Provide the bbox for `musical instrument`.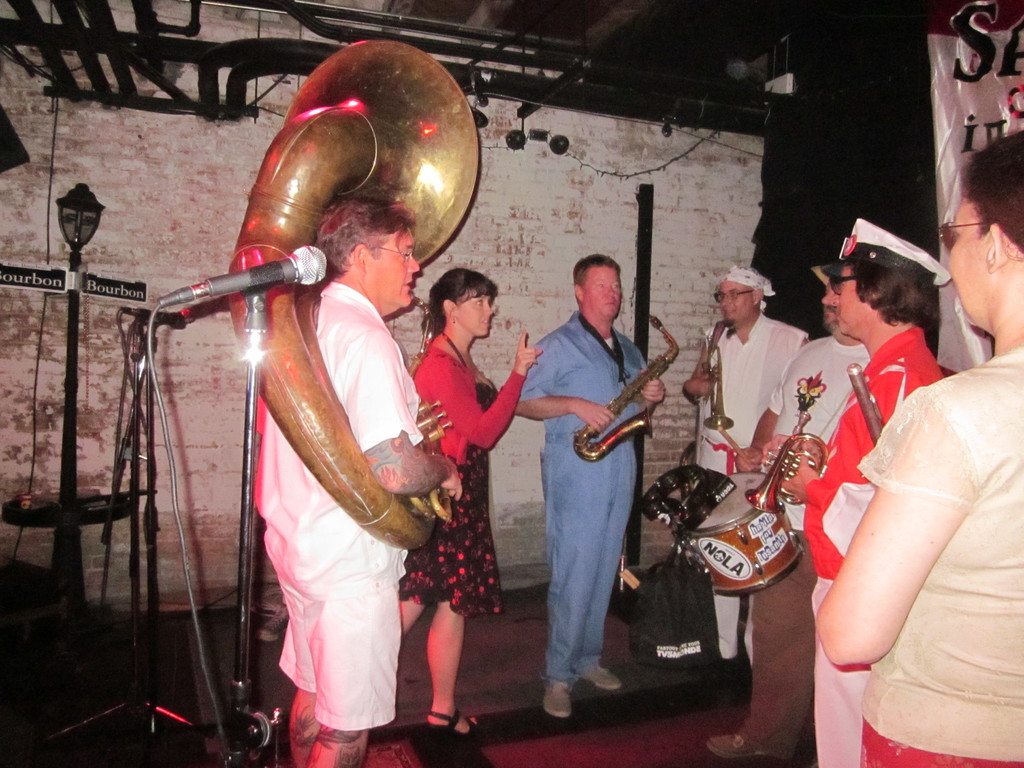
left=225, top=34, right=479, bottom=549.
